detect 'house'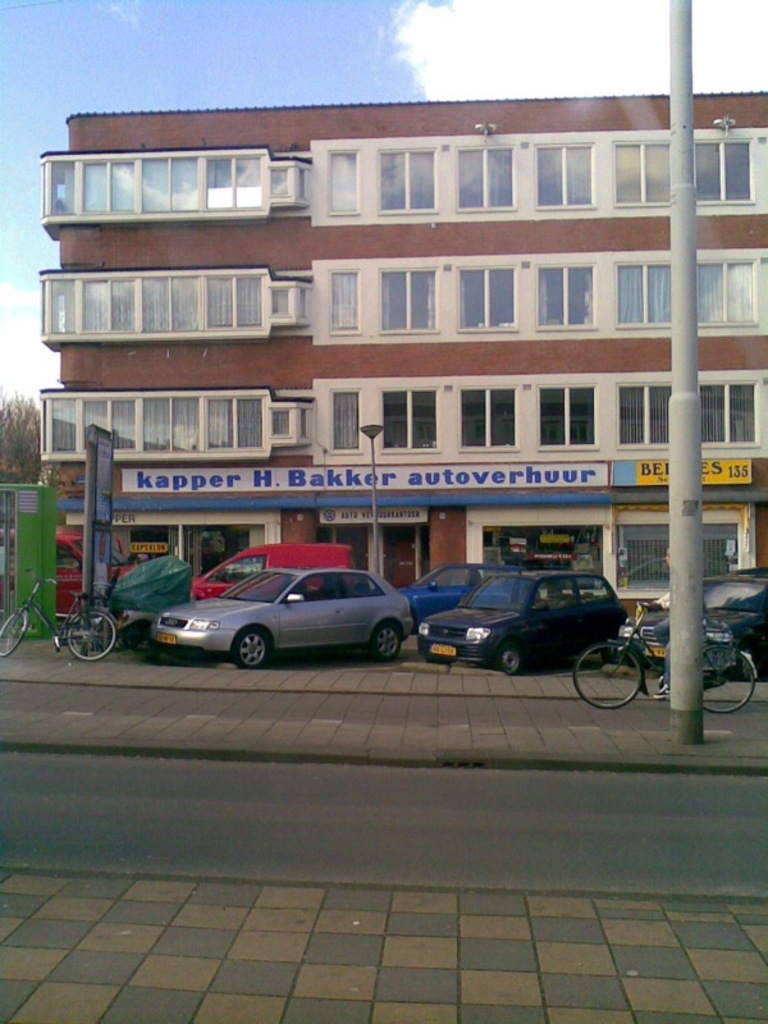
<bbox>0, 109, 767, 536</bbox>
